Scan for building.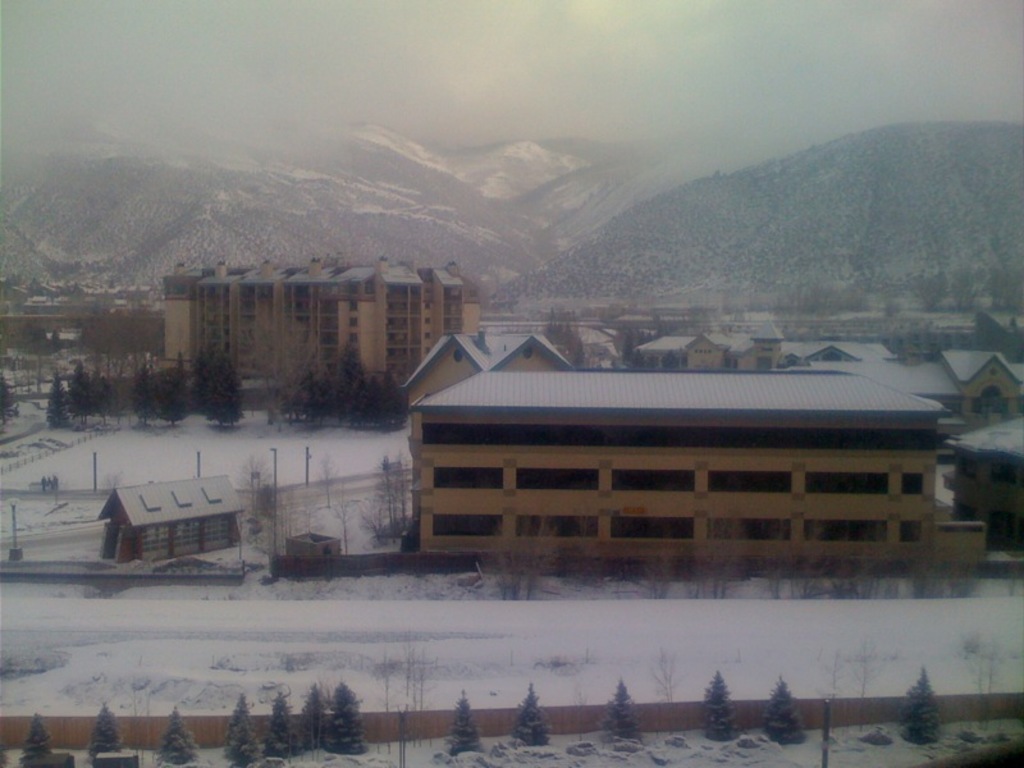
Scan result: {"left": 403, "top": 365, "right": 956, "bottom": 557}.
